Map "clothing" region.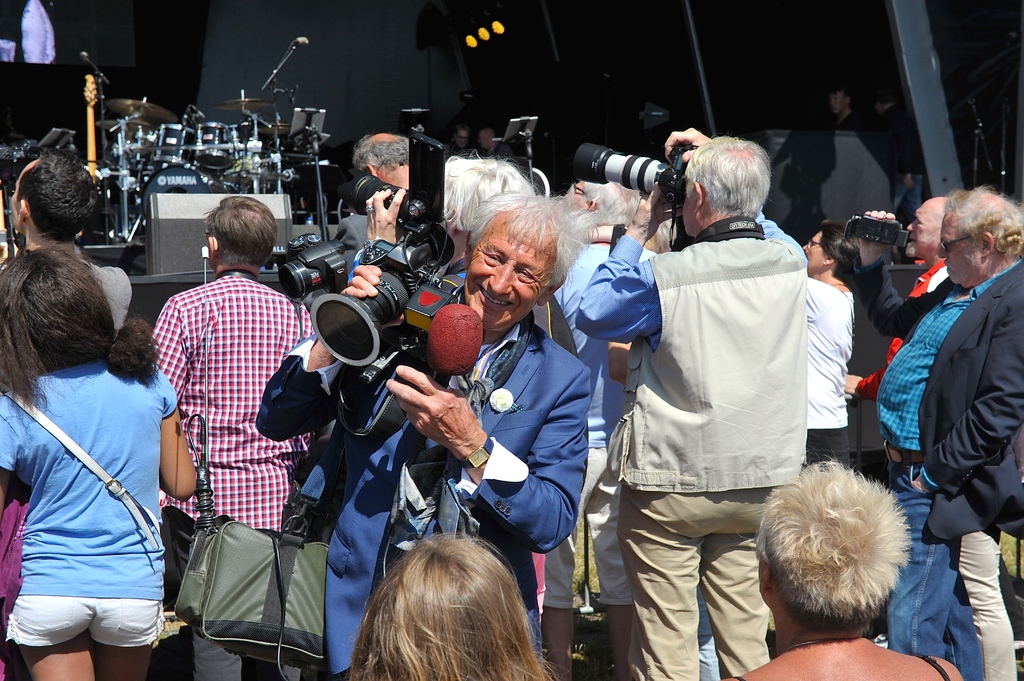
Mapped to x1=545, y1=235, x2=634, y2=613.
